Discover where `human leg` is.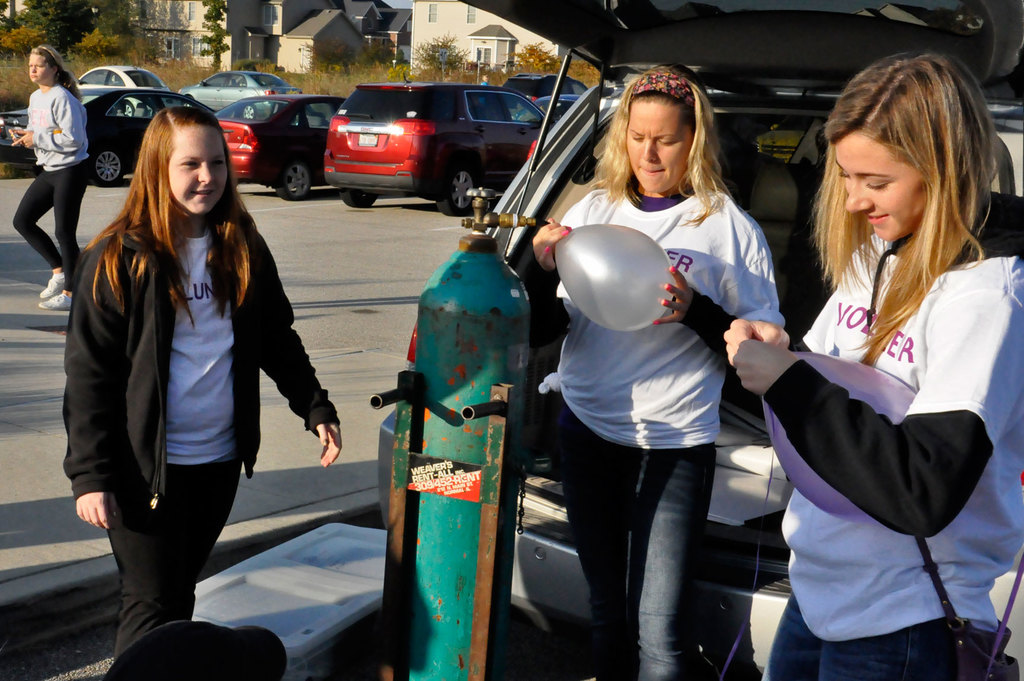
Discovered at rect(10, 167, 63, 293).
